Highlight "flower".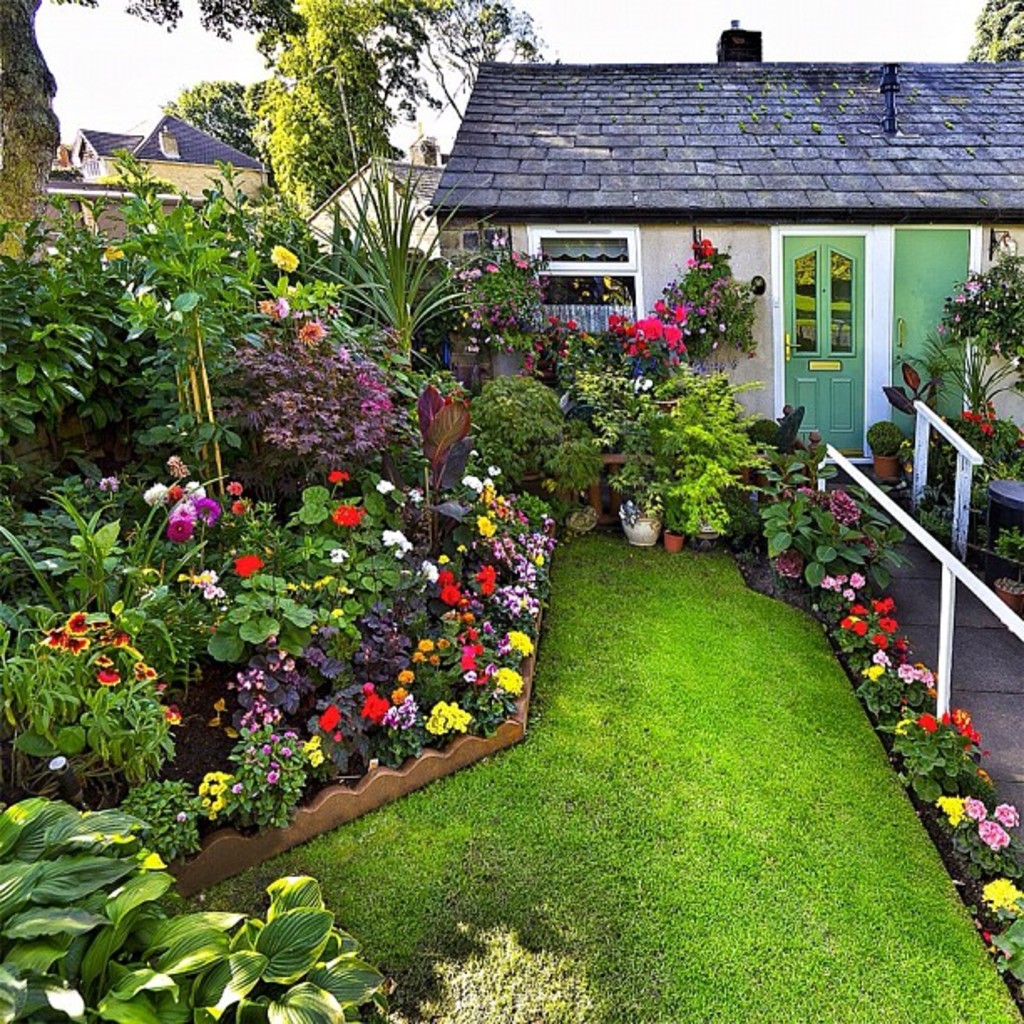
Highlighted region: <region>316, 699, 338, 748</region>.
